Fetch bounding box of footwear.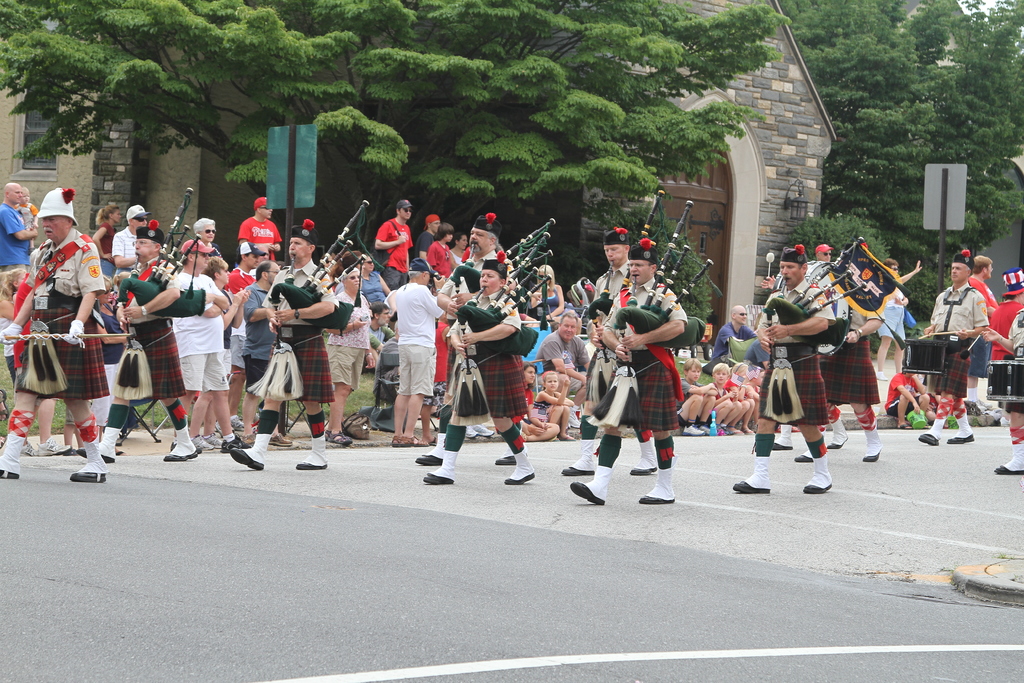
Bbox: BBox(231, 443, 263, 472).
